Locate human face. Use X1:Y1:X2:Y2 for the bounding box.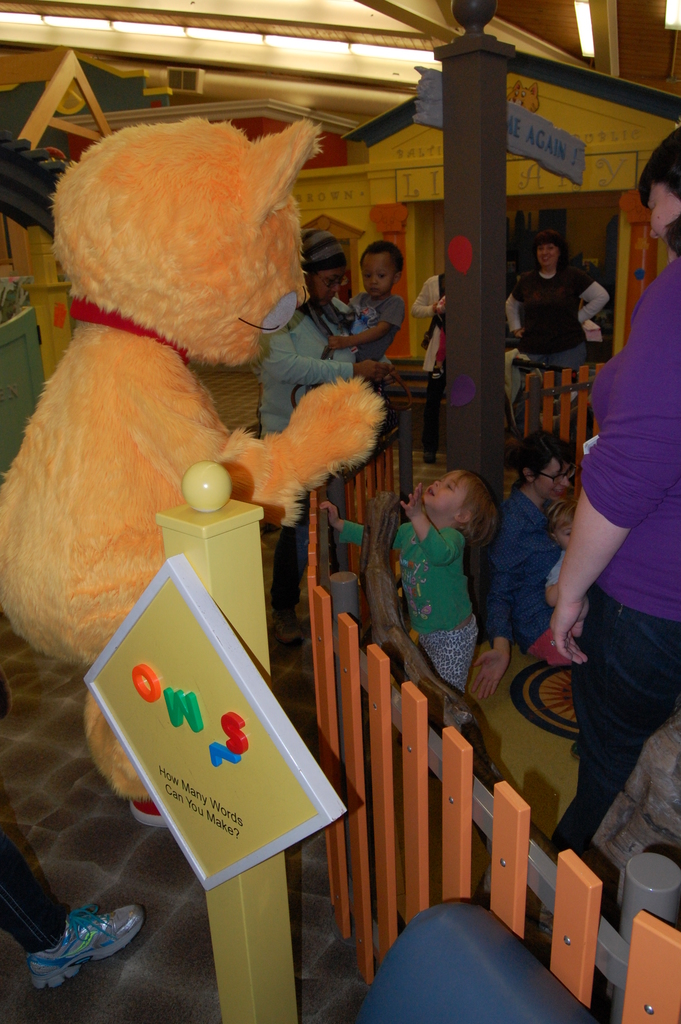
647:184:680:259.
